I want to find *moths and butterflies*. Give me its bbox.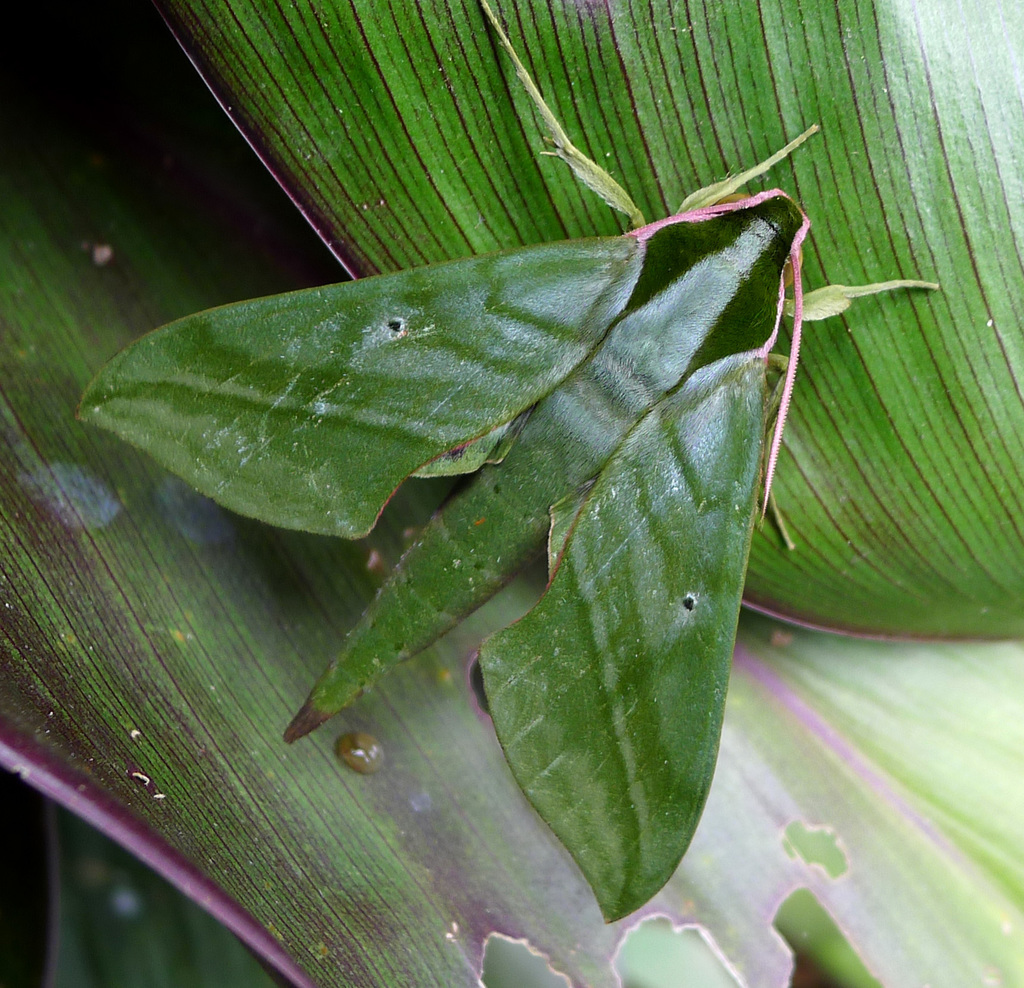
Rect(71, 0, 940, 922).
